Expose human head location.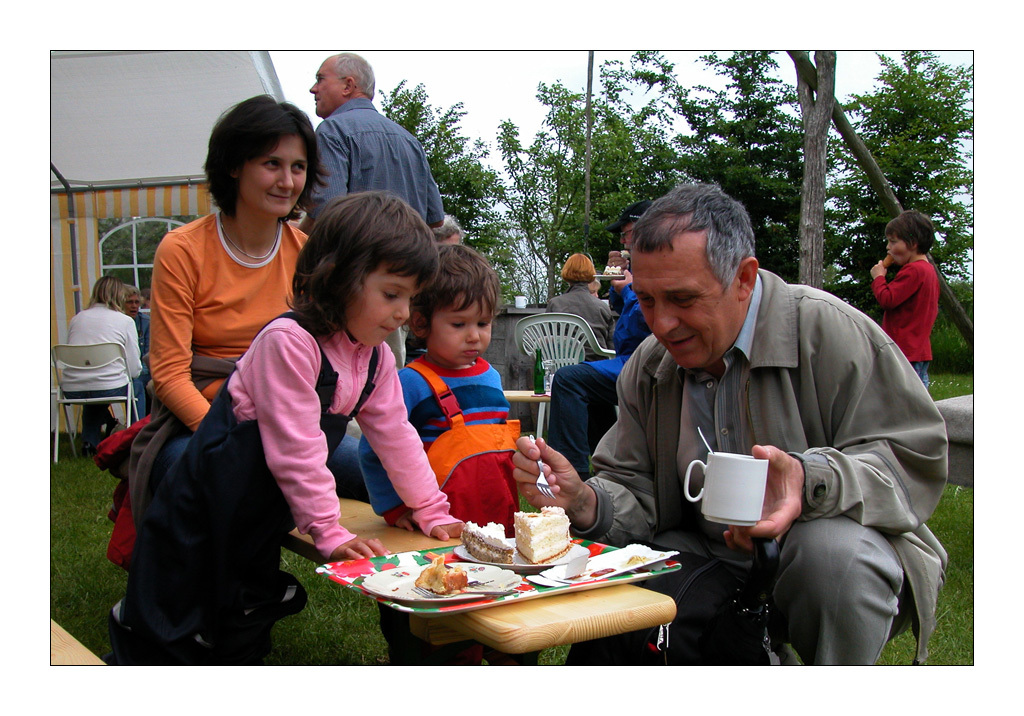
Exposed at crop(624, 183, 758, 371).
